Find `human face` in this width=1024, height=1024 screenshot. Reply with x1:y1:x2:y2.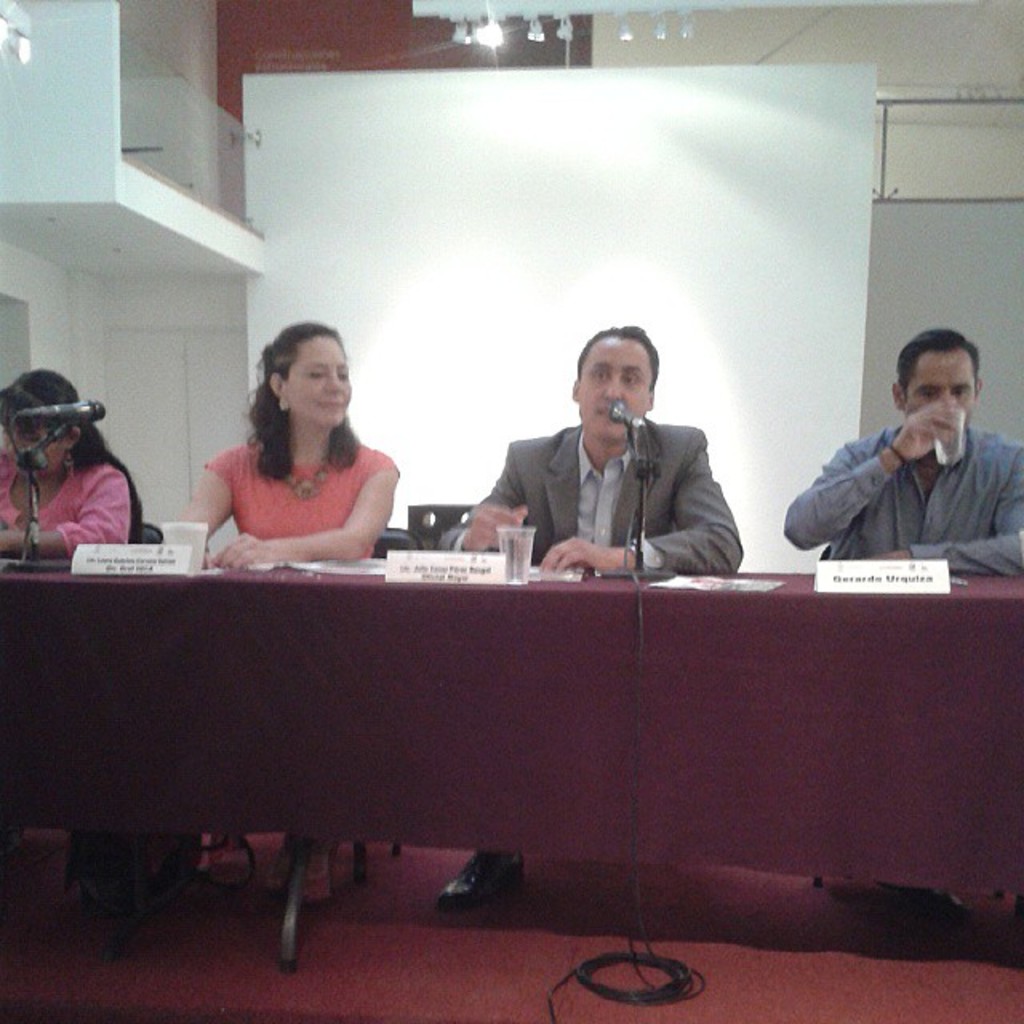
11:422:66:474.
